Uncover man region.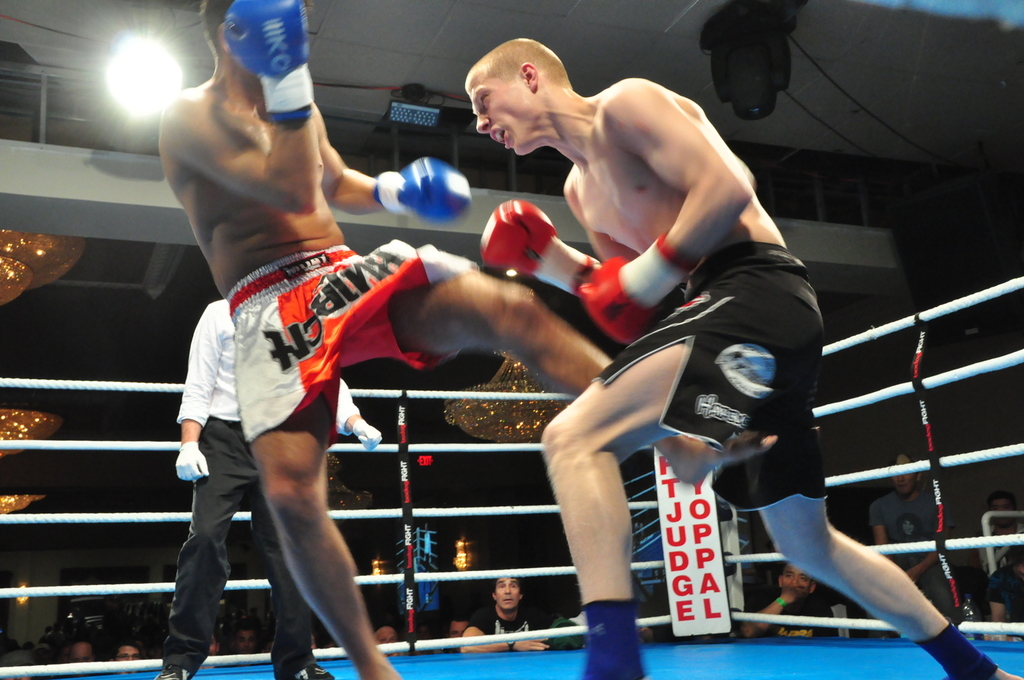
Uncovered: {"x1": 229, "y1": 611, "x2": 258, "y2": 653}.
